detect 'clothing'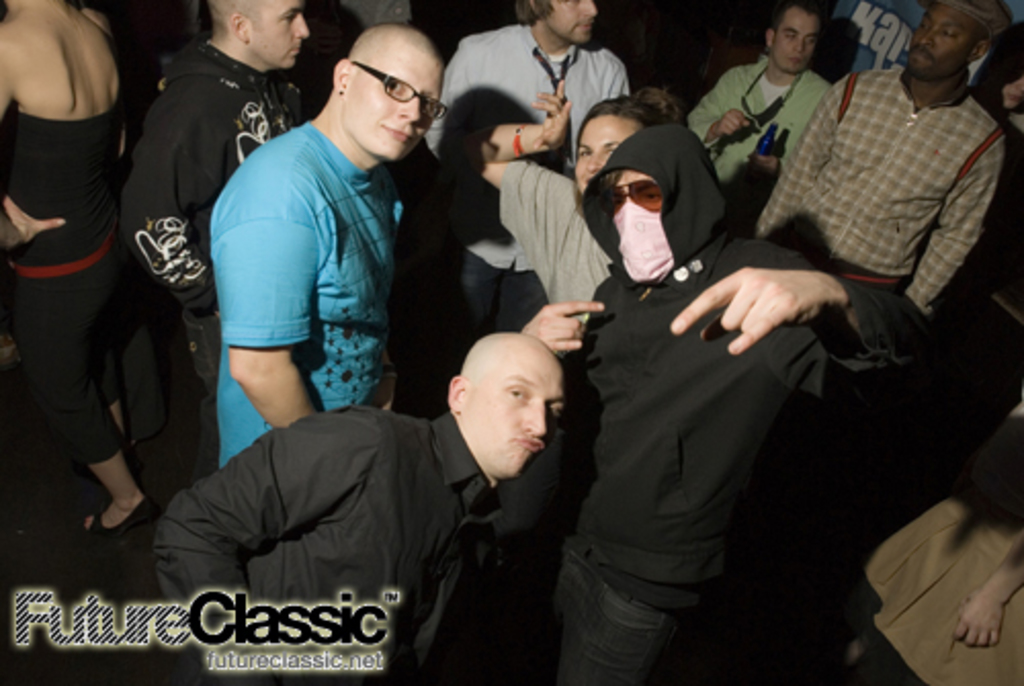
x1=690, y1=61, x2=836, y2=211
